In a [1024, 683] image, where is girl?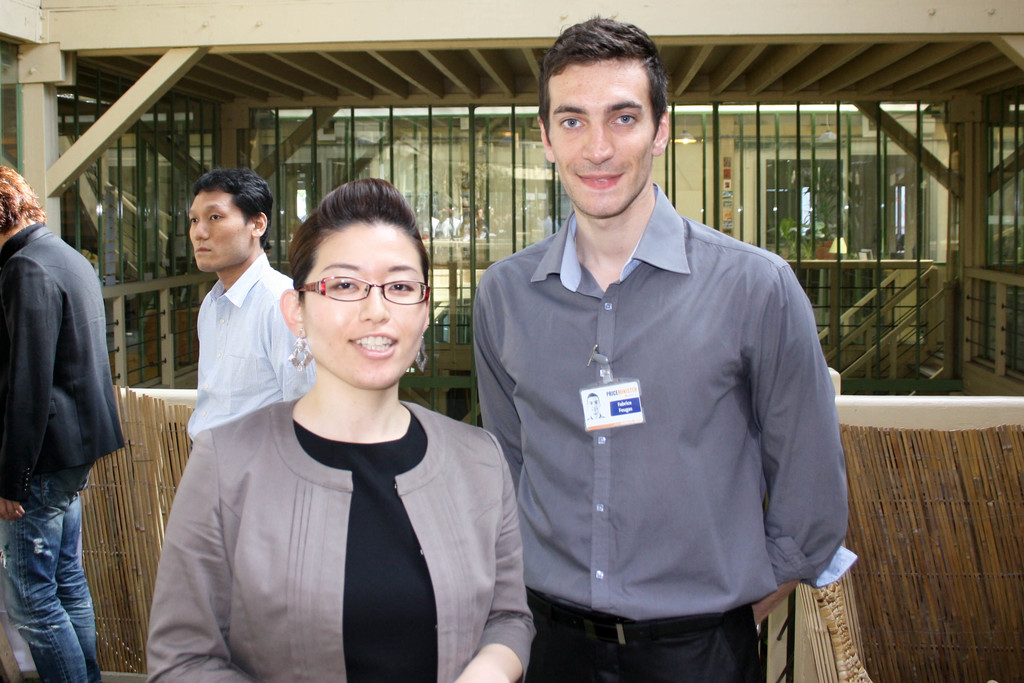
bbox=(148, 178, 538, 682).
